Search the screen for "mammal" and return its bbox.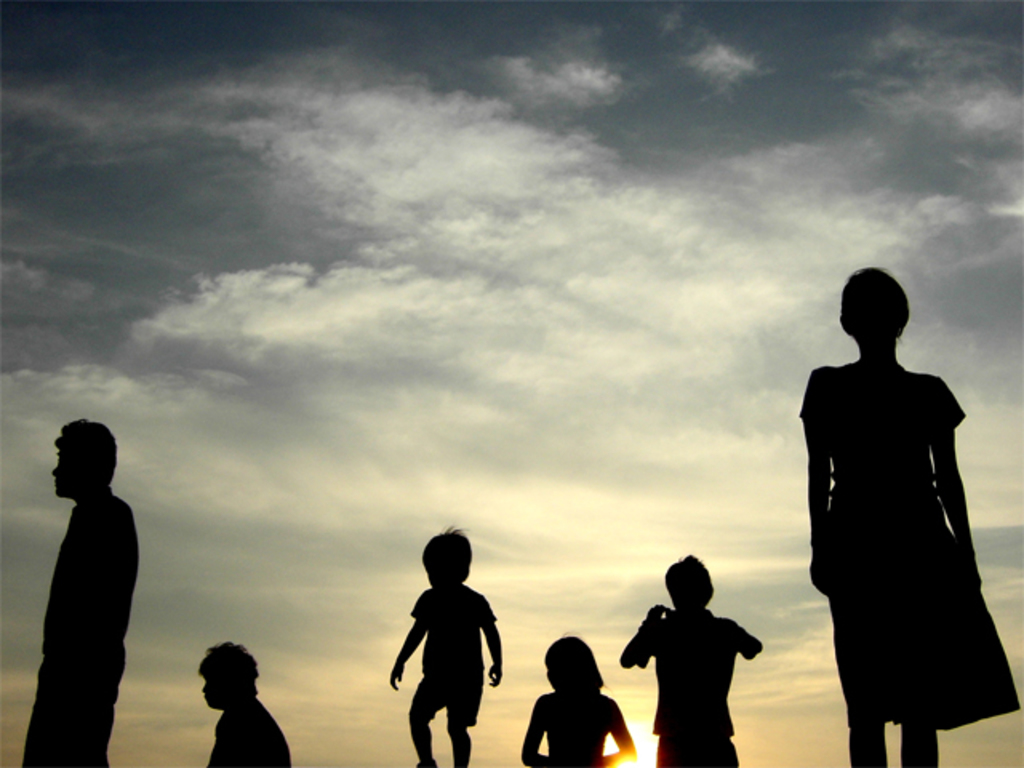
Found: <bbox>387, 523, 504, 766</bbox>.
